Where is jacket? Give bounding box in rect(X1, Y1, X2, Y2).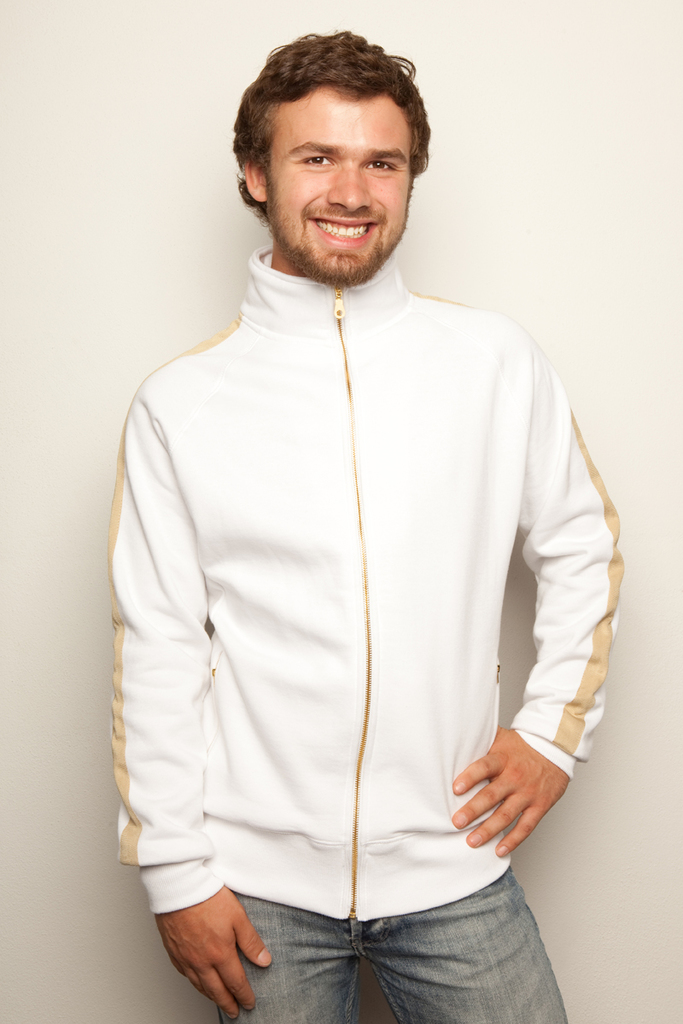
rect(108, 250, 625, 917).
